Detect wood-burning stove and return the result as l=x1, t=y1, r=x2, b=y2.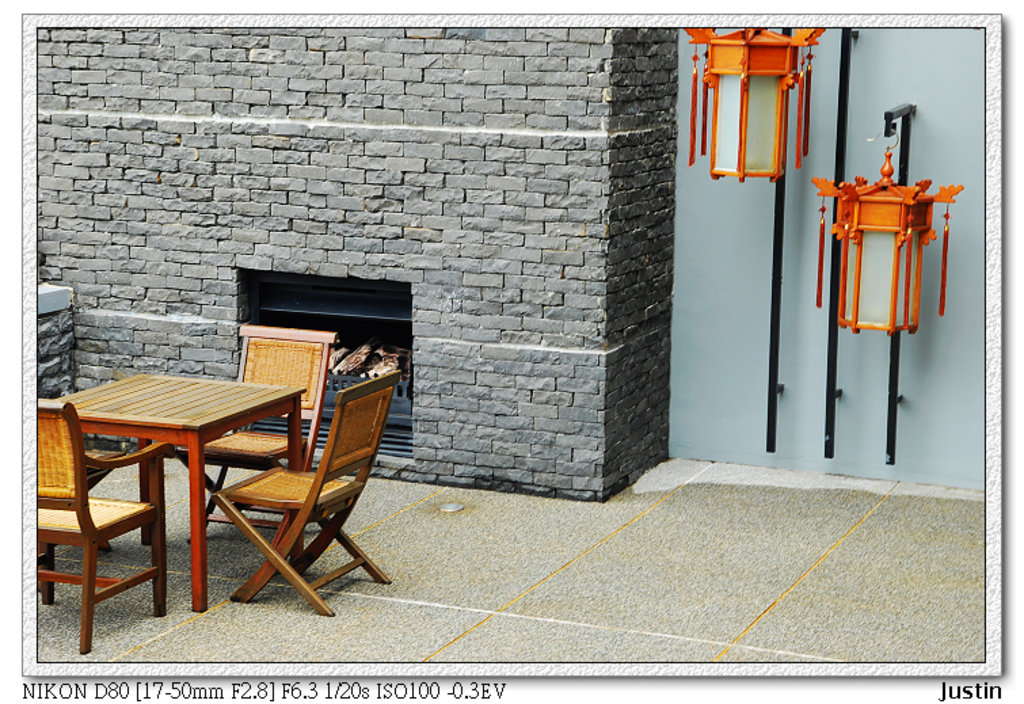
l=235, t=271, r=412, b=463.
